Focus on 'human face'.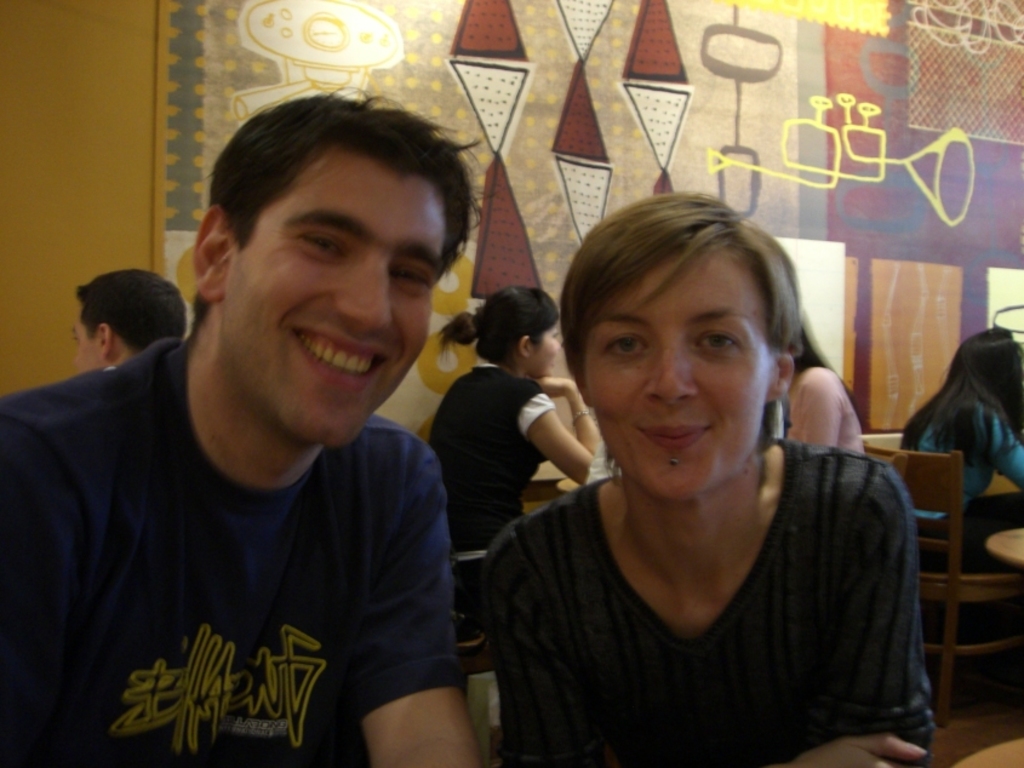
Focused at (223,149,444,446).
